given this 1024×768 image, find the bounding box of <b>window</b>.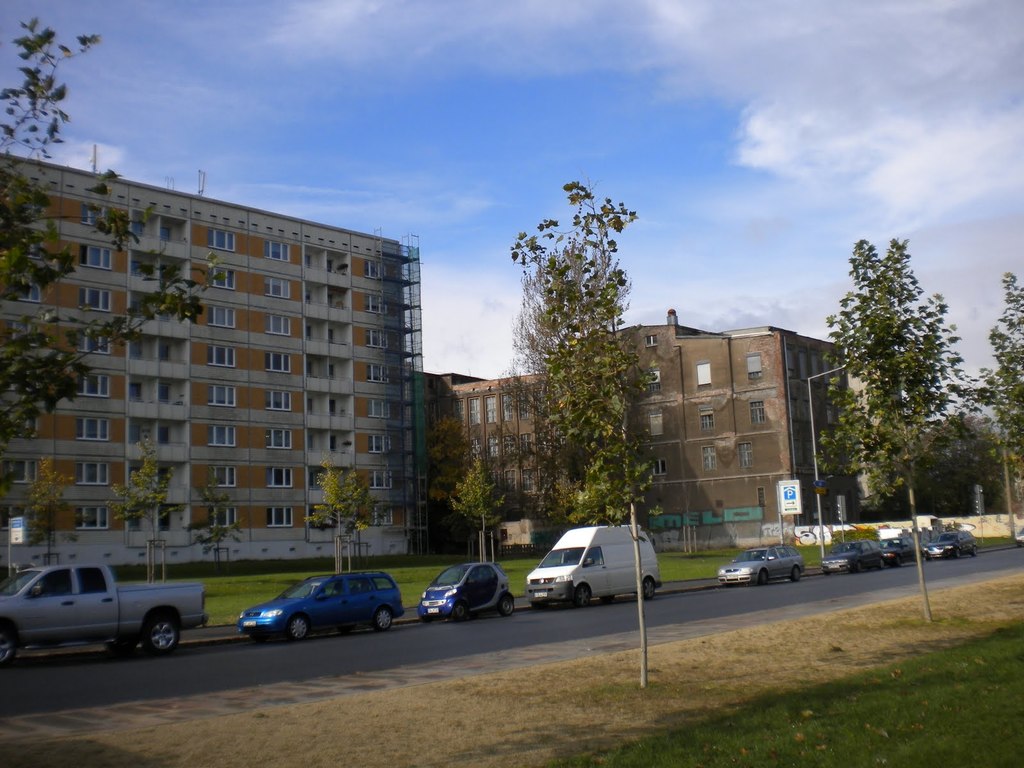
(left=366, top=292, right=388, bottom=315).
